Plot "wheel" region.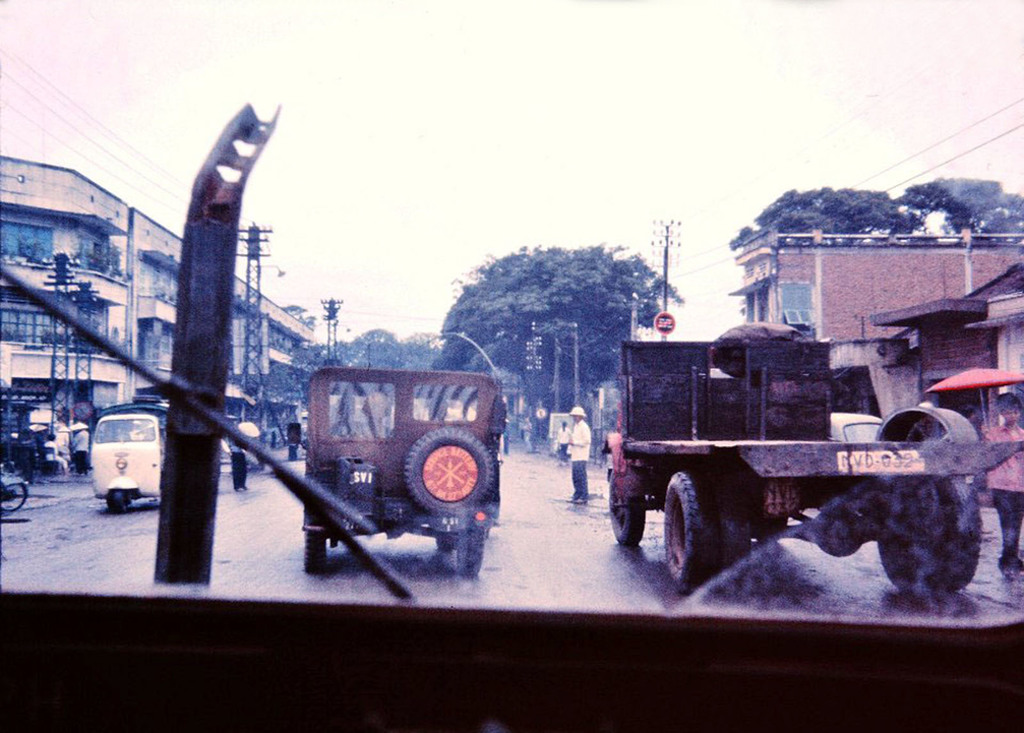
Plotted at box=[456, 520, 486, 576].
